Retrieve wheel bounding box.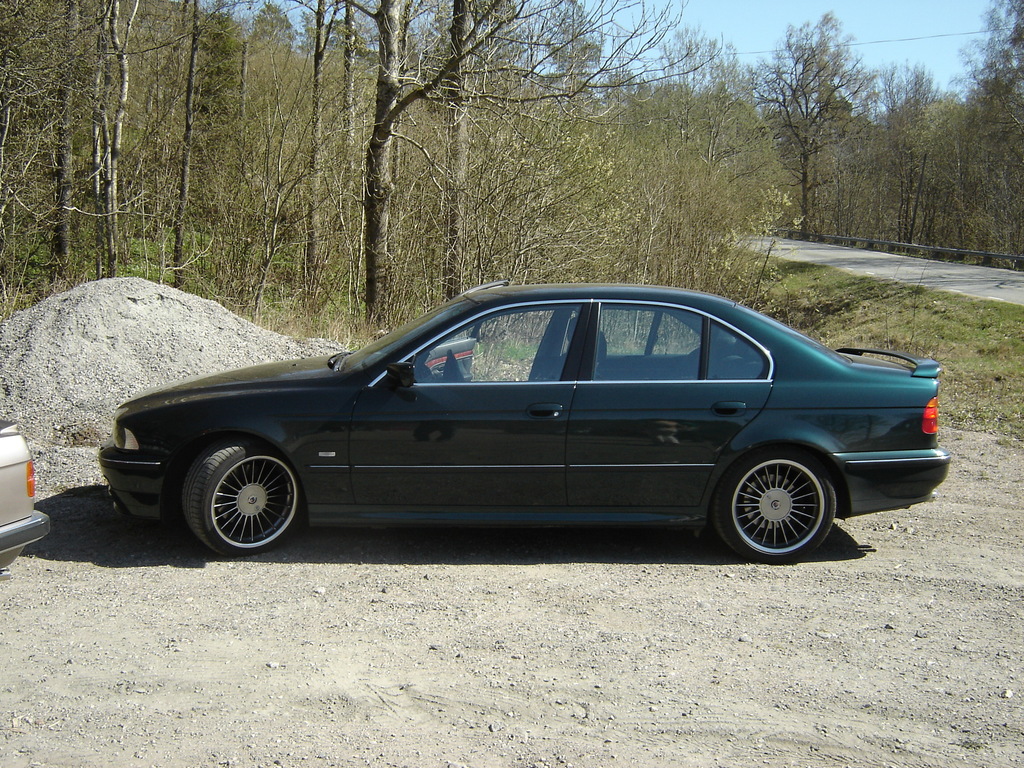
Bounding box: 711, 450, 846, 549.
